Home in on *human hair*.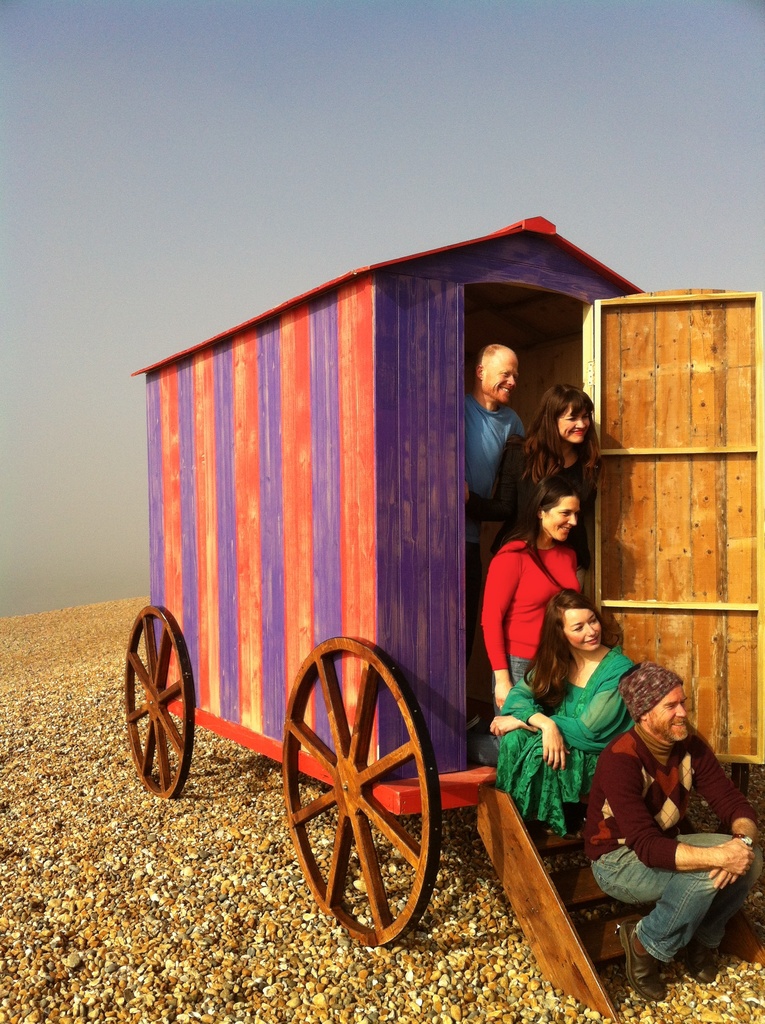
Homed in at 474/341/508/372.
